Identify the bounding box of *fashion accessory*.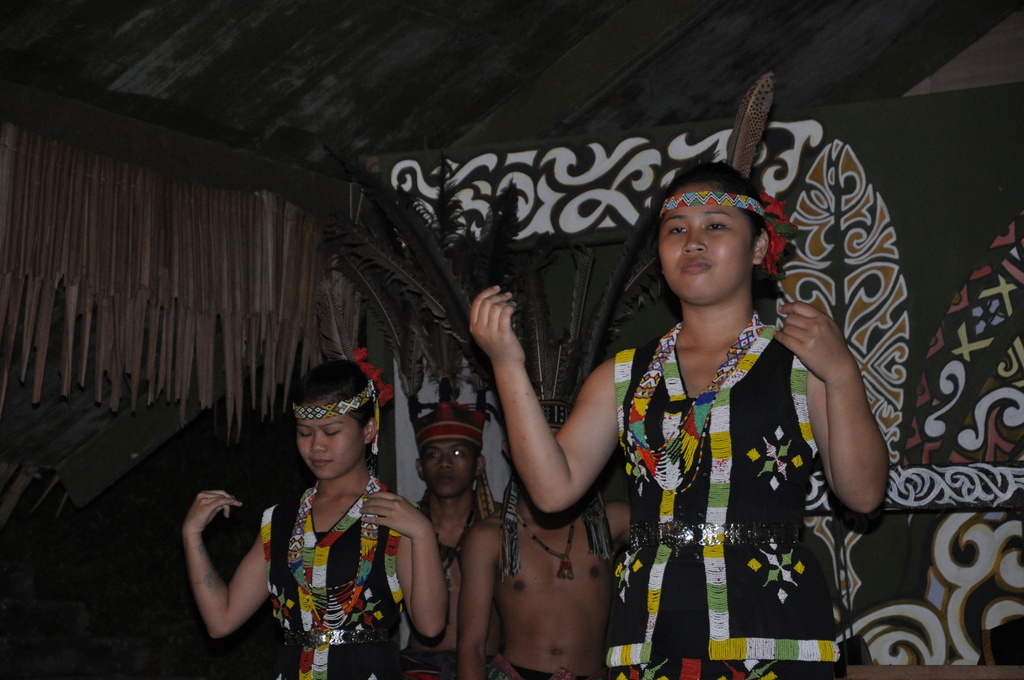
pyautogui.locateOnScreen(287, 487, 380, 632).
